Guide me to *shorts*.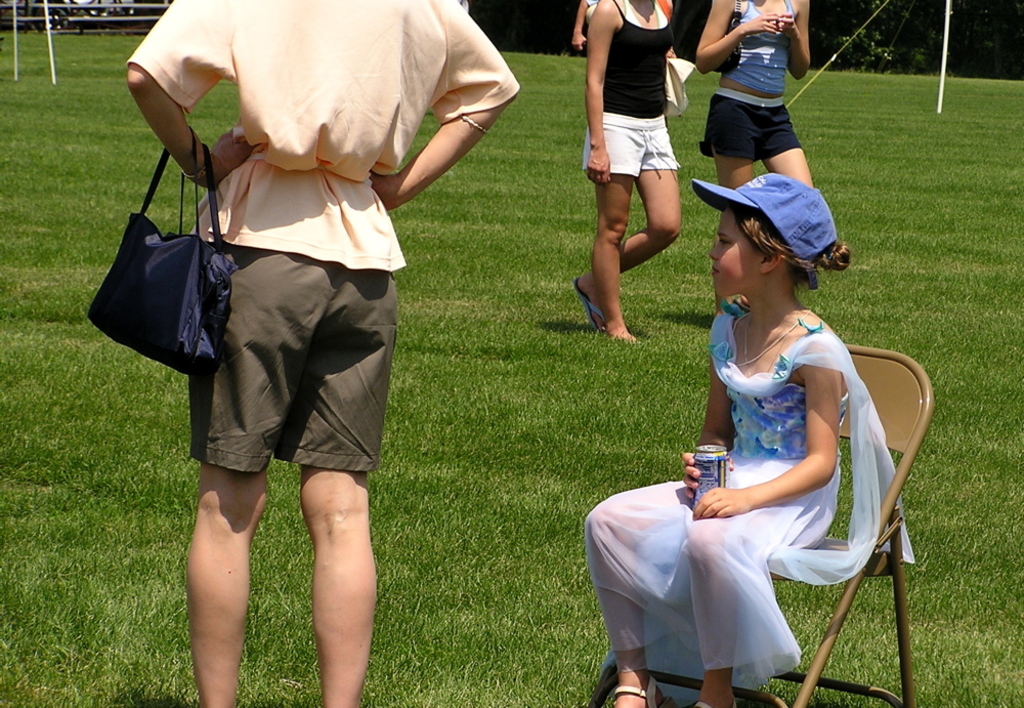
Guidance: 695,91,807,158.
